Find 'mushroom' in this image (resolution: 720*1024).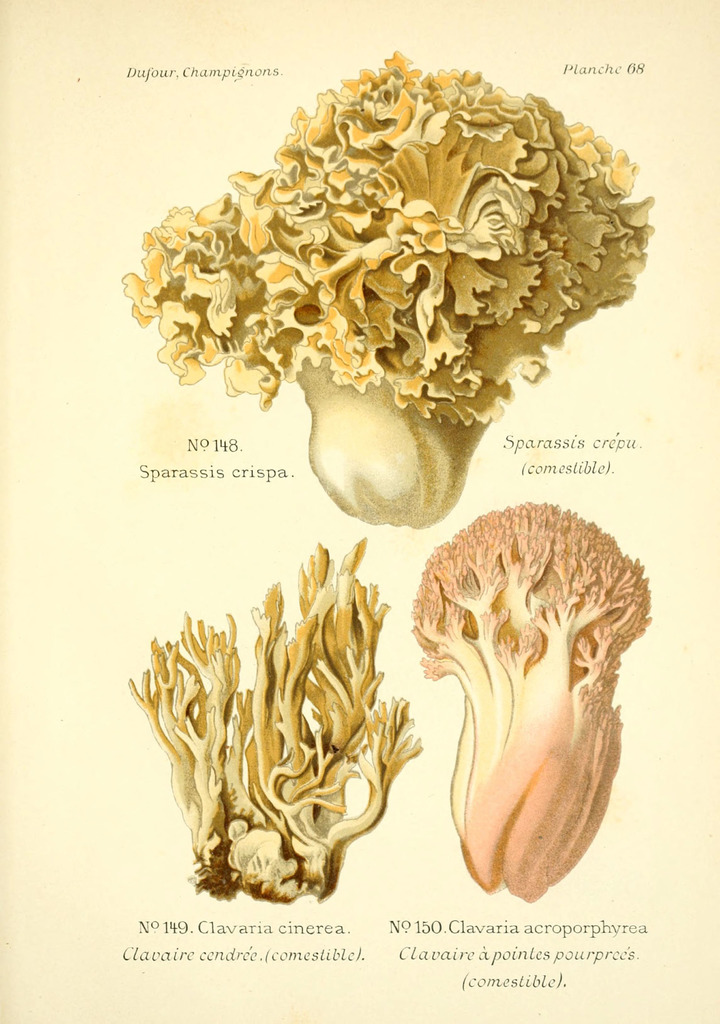
<bbox>127, 538, 428, 907</bbox>.
